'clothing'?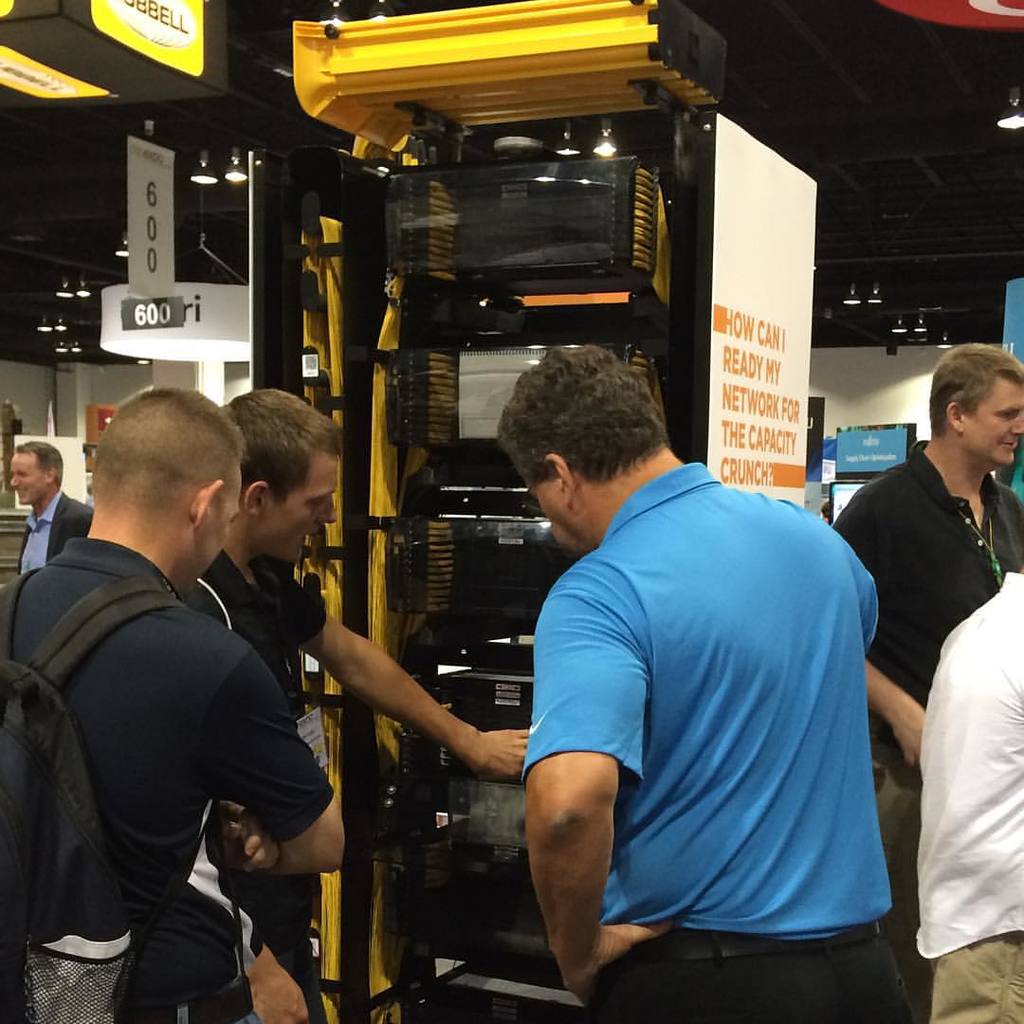
914 579 1023 1023
